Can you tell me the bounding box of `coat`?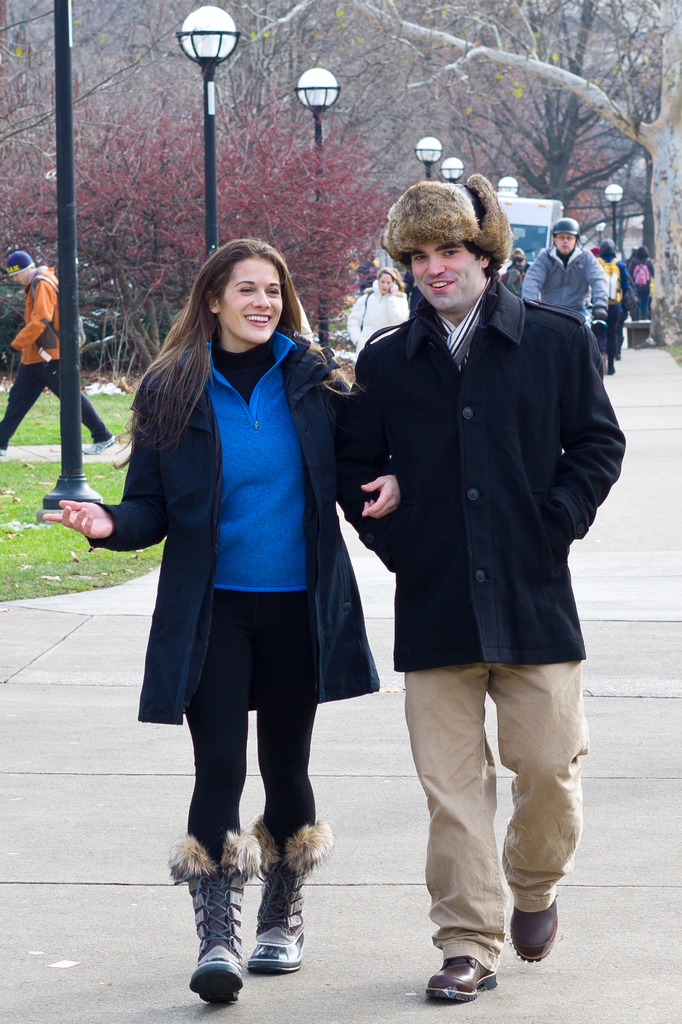
BBox(0, 271, 71, 358).
